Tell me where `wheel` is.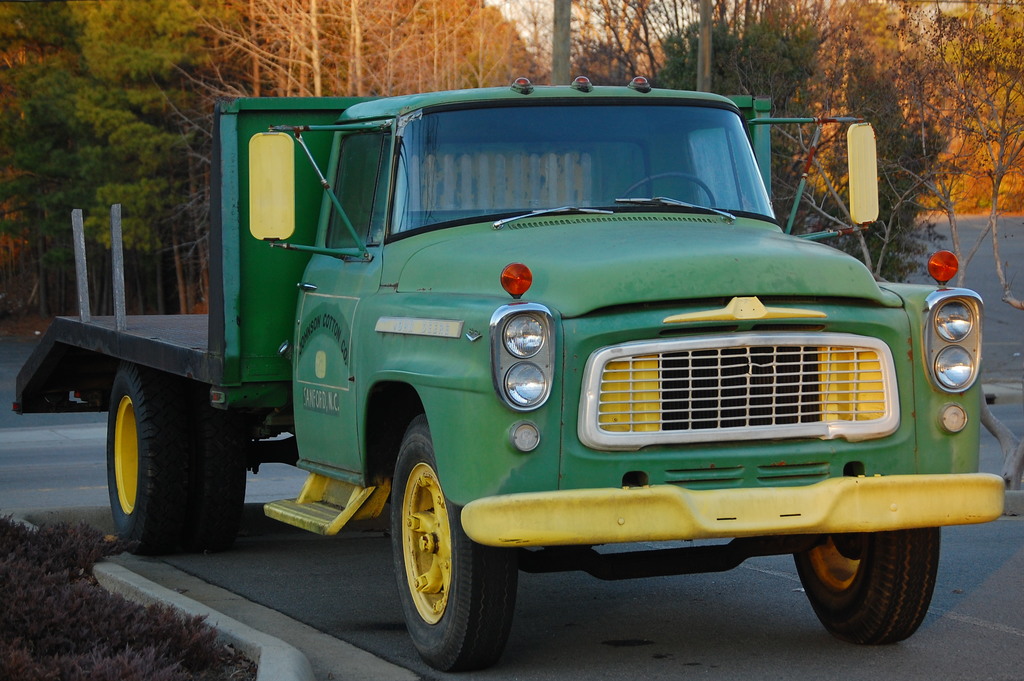
`wheel` is at {"x1": 792, "y1": 527, "x2": 941, "y2": 644}.
